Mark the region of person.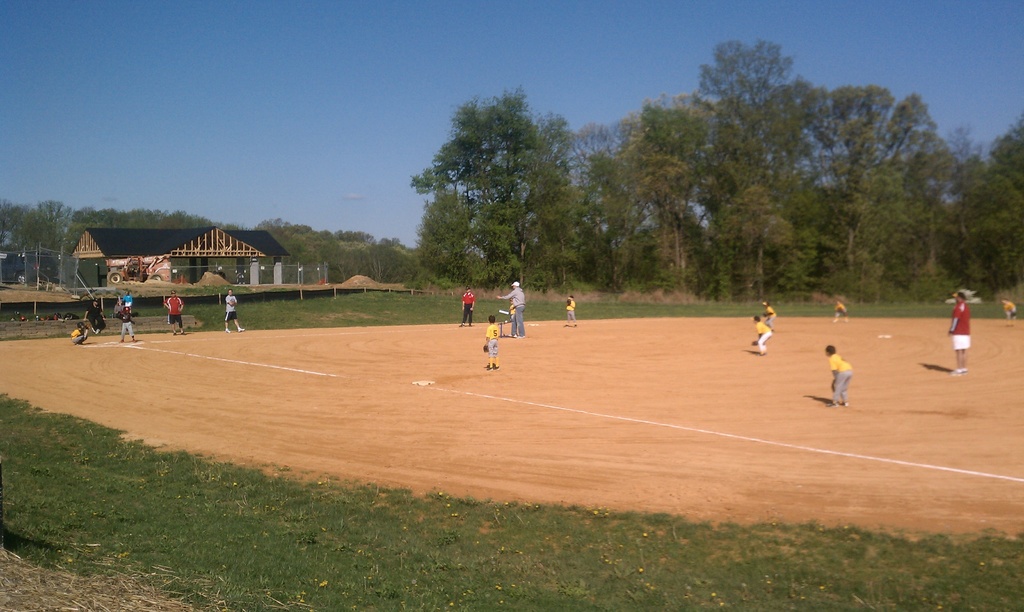
Region: crop(481, 316, 500, 370).
